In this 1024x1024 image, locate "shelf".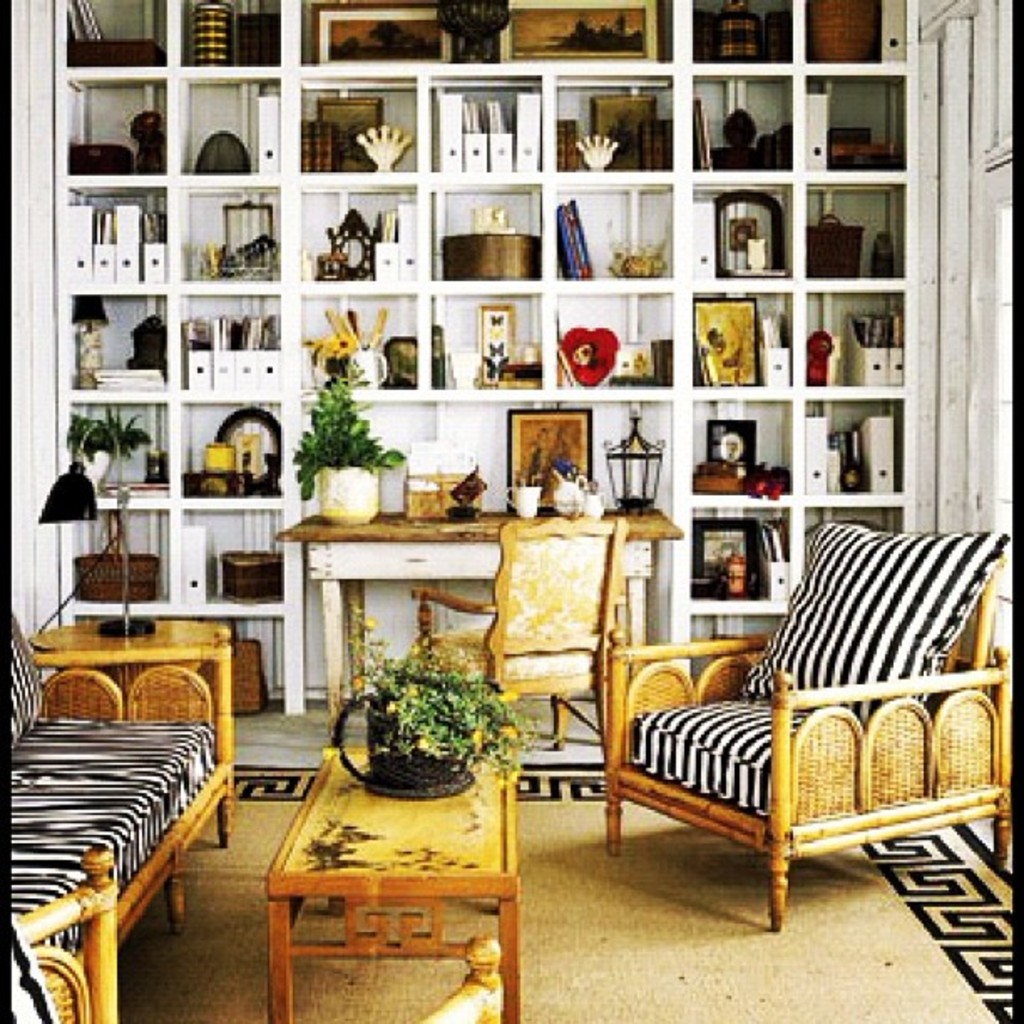
Bounding box: {"left": 171, "top": 2, "right": 305, "bottom": 67}.
